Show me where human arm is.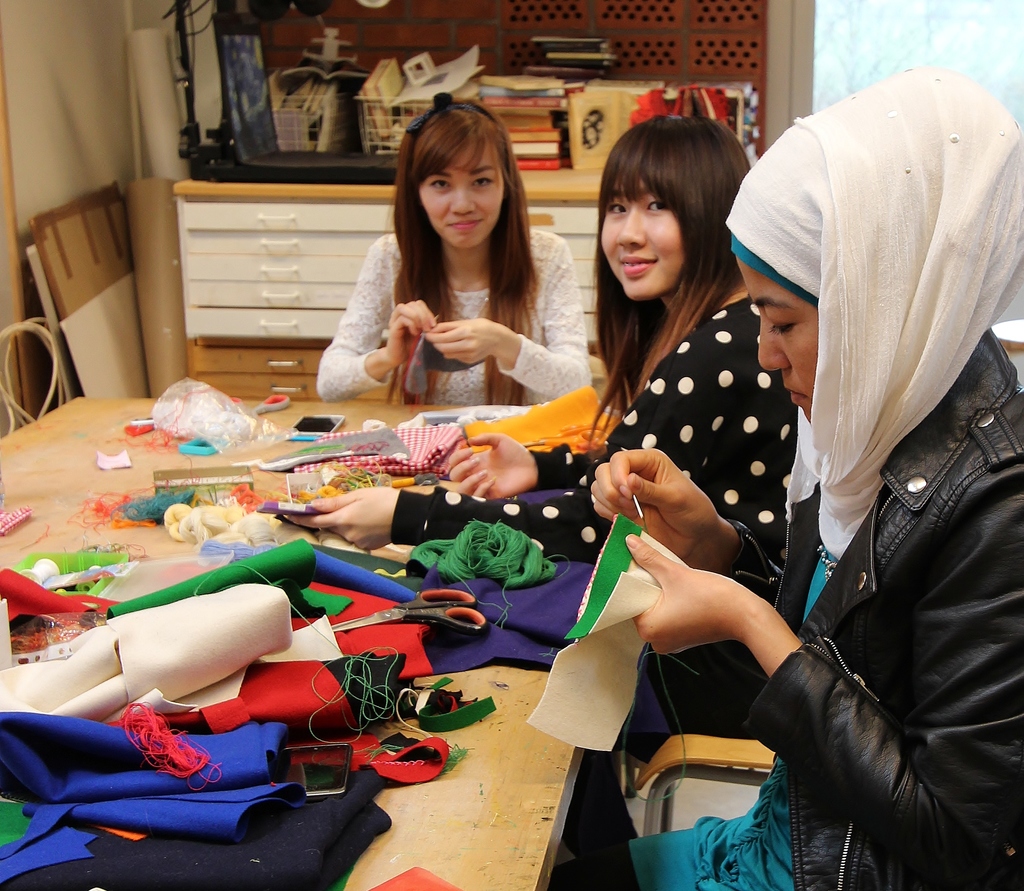
human arm is at detection(453, 430, 590, 500).
